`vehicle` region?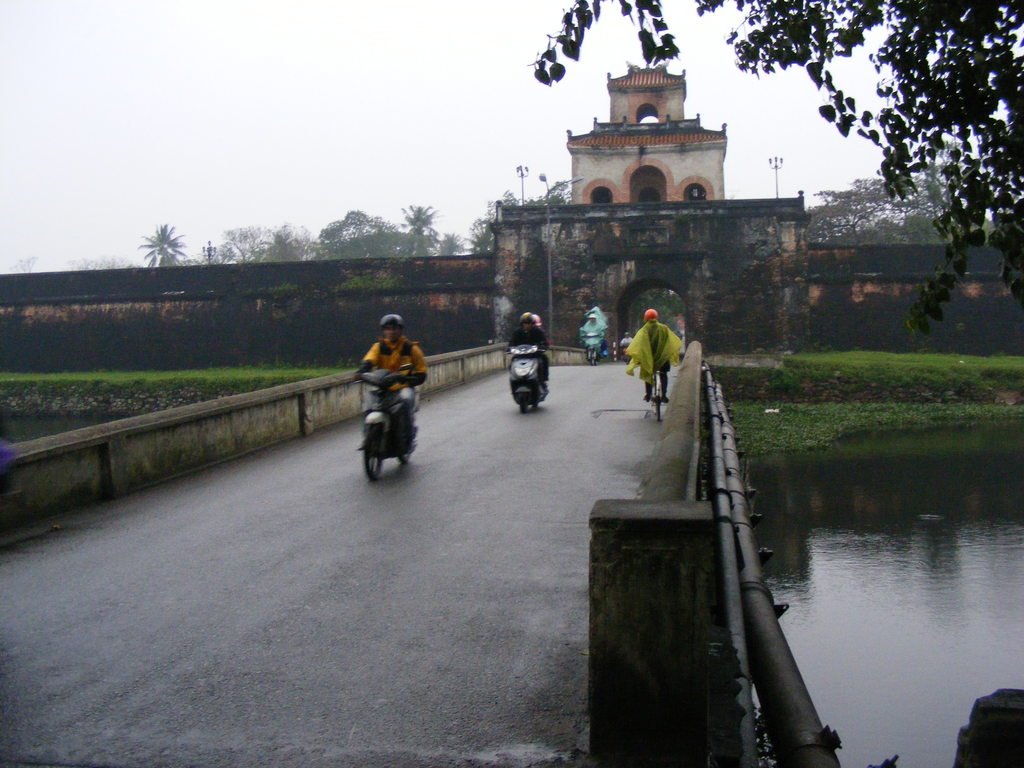
x1=646 y1=371 x2=667 y2=423
